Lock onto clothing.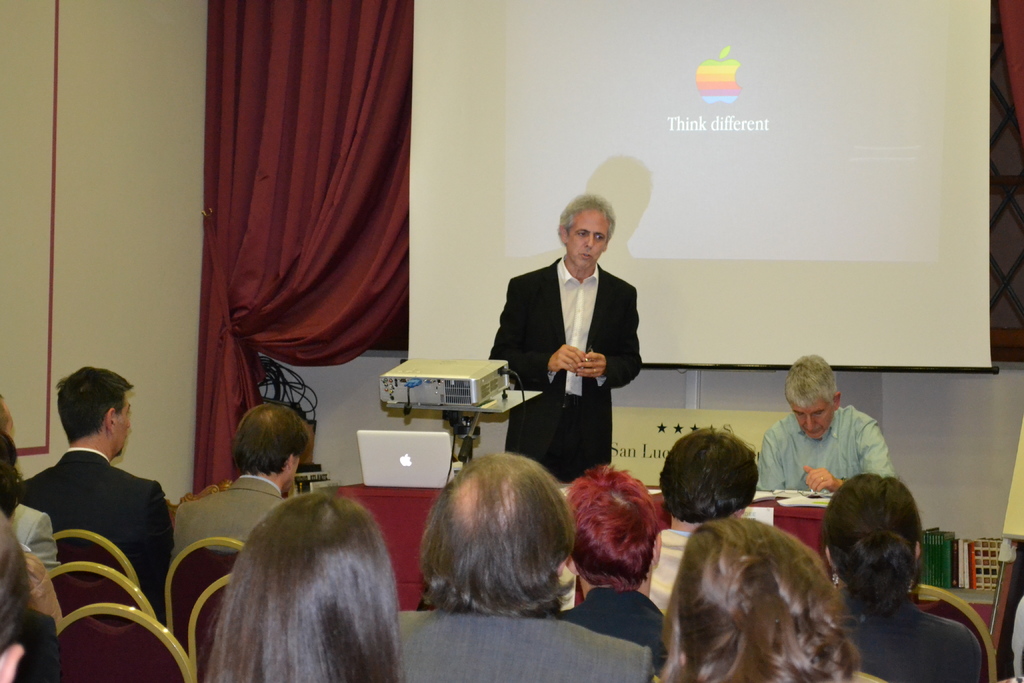
Locked: x1=492, y1=256, x2=645, y2=489.
